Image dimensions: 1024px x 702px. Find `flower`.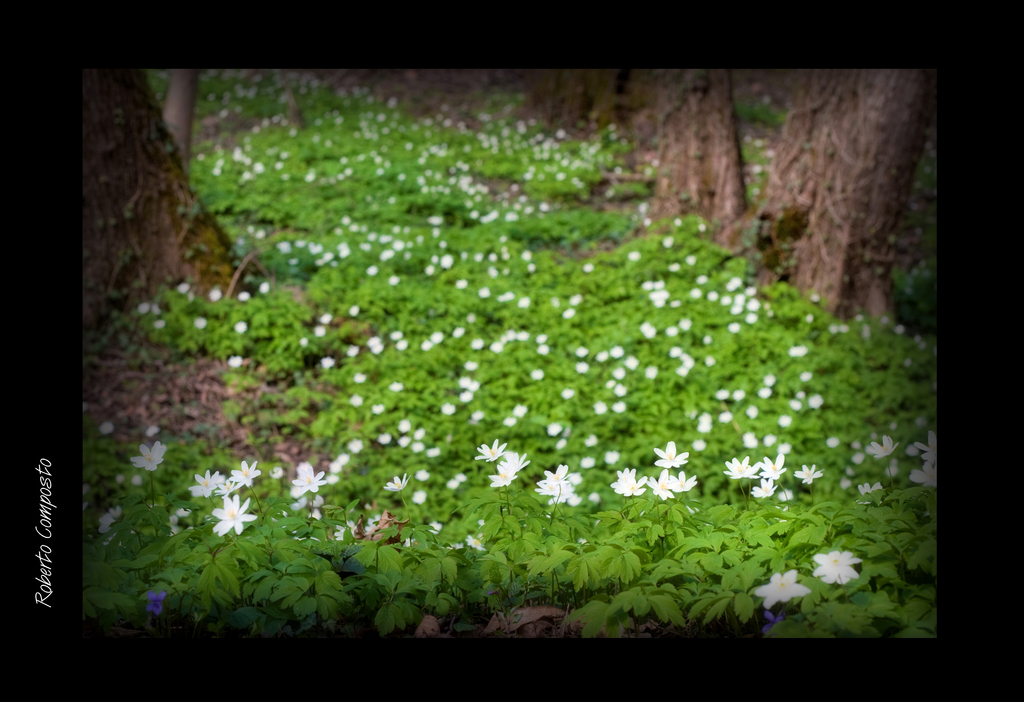
(813, 552, 860, 586).
